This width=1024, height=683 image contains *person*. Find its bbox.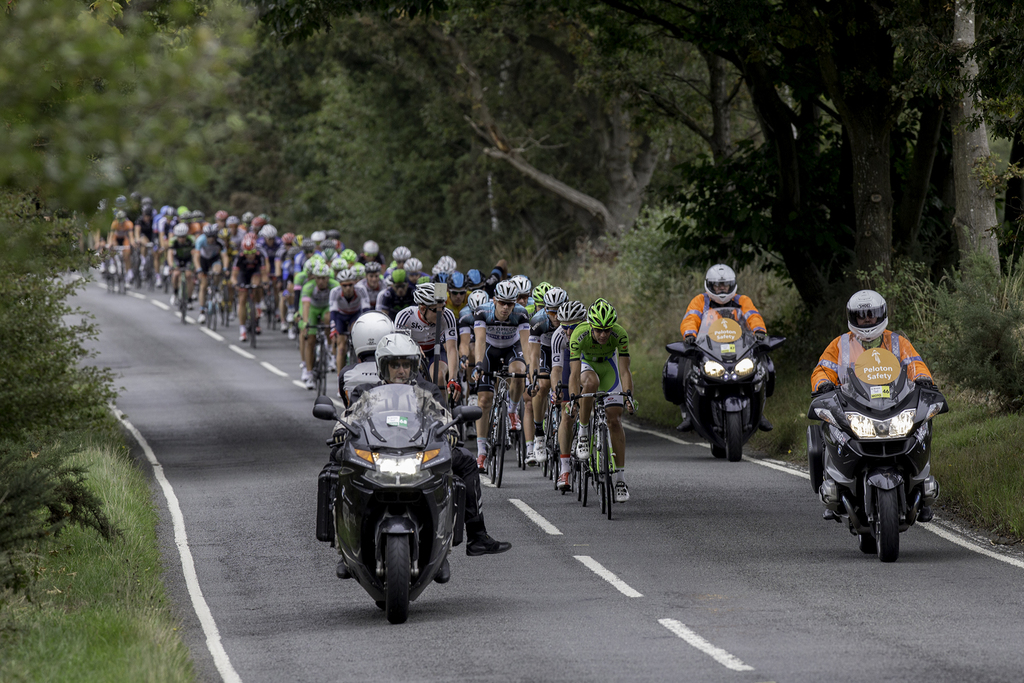
(273, 235, 298, 323).
